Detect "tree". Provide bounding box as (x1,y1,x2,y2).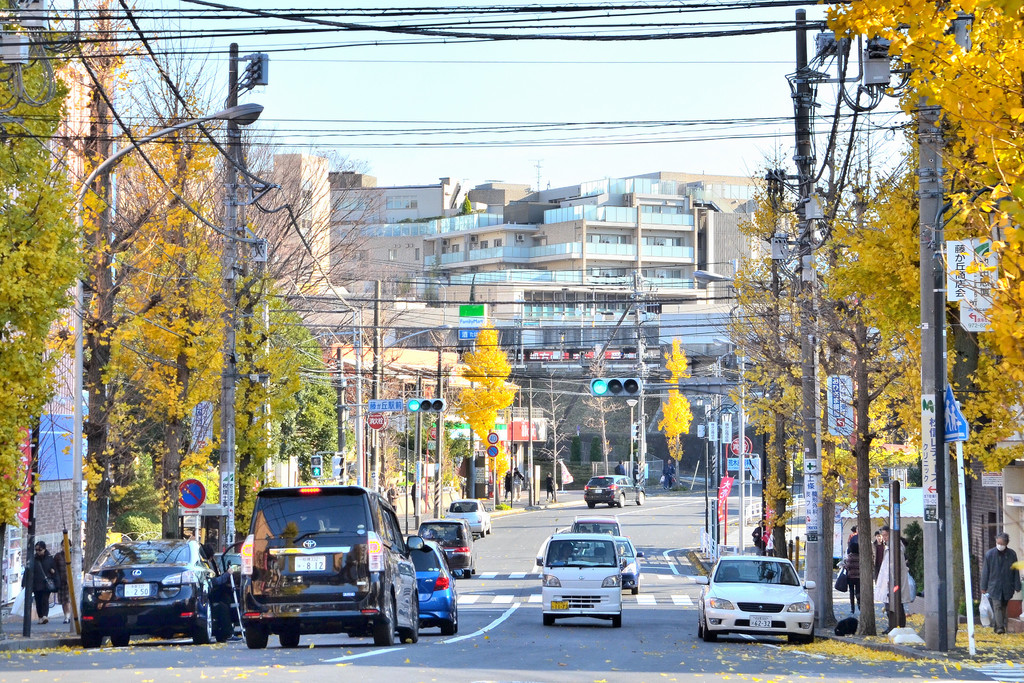
(271,370,356,479).
